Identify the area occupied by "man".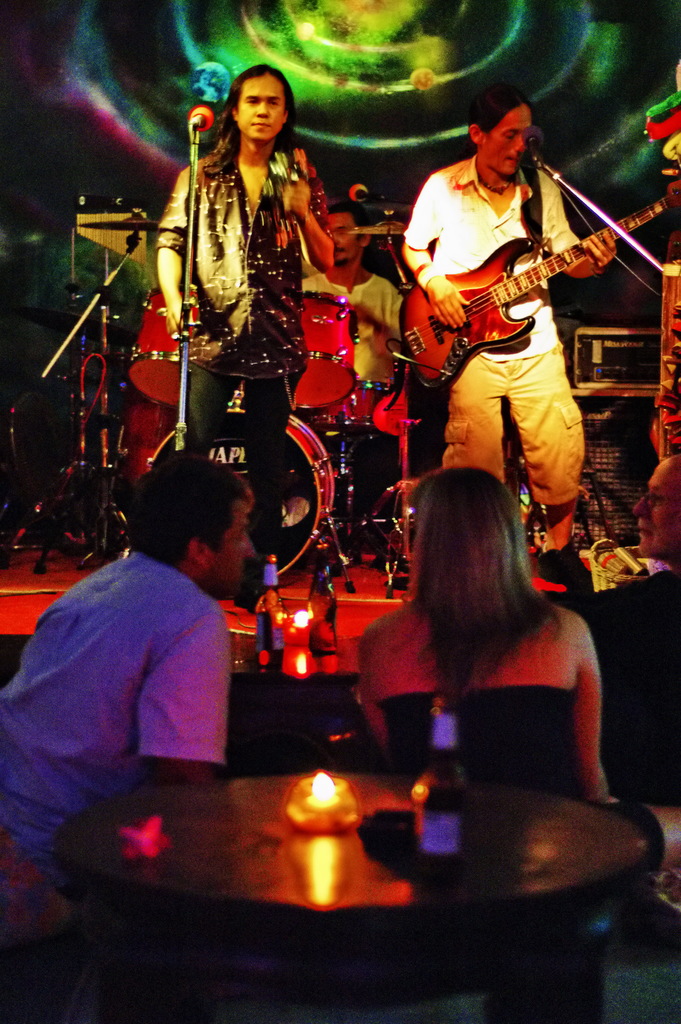
Area: bbox=(284, 186, 412, 413).
